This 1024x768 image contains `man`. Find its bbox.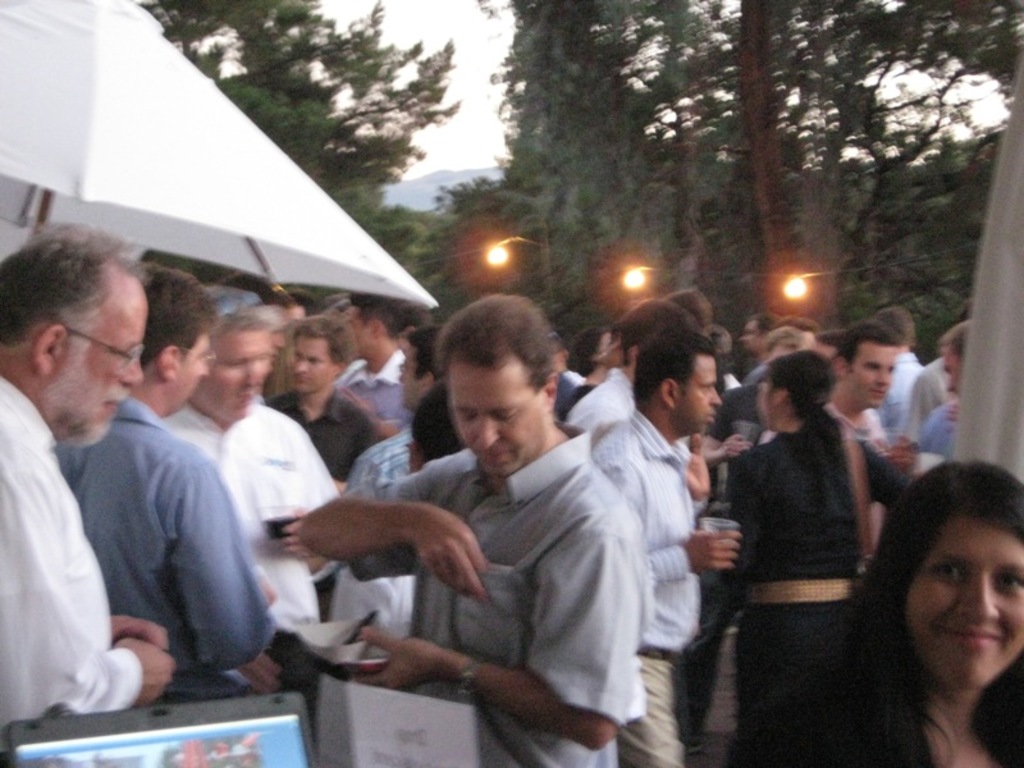
{"left": 411, "top": 392, "right": 463, "bottom": 477}.
